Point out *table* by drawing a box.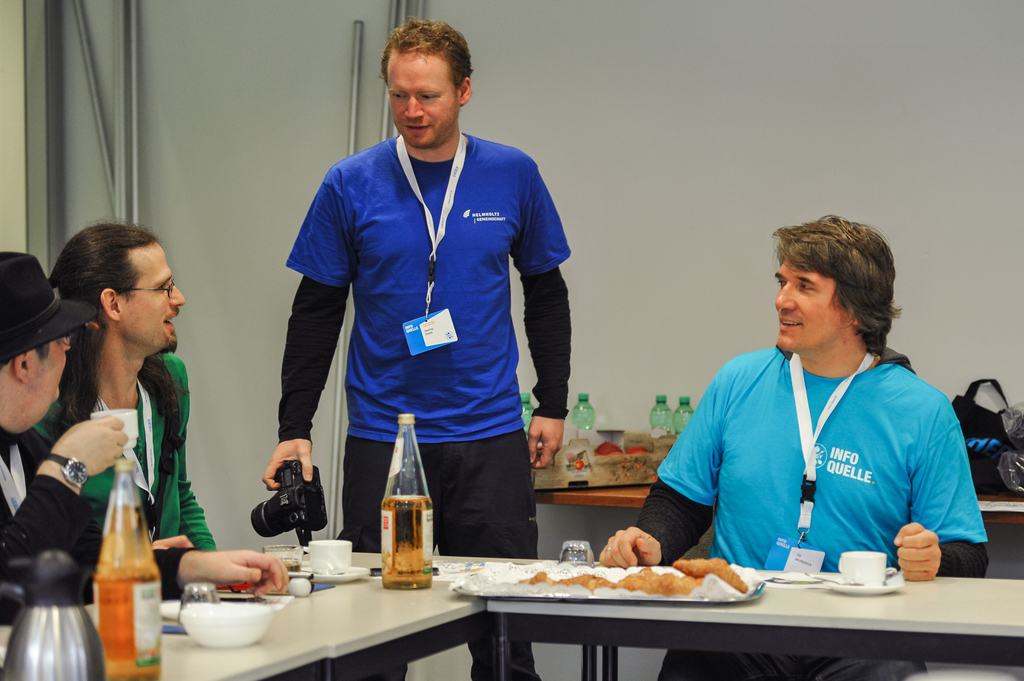
{"x1": 536, "y1": 484, "x2": 1023, "y2": 525}.
